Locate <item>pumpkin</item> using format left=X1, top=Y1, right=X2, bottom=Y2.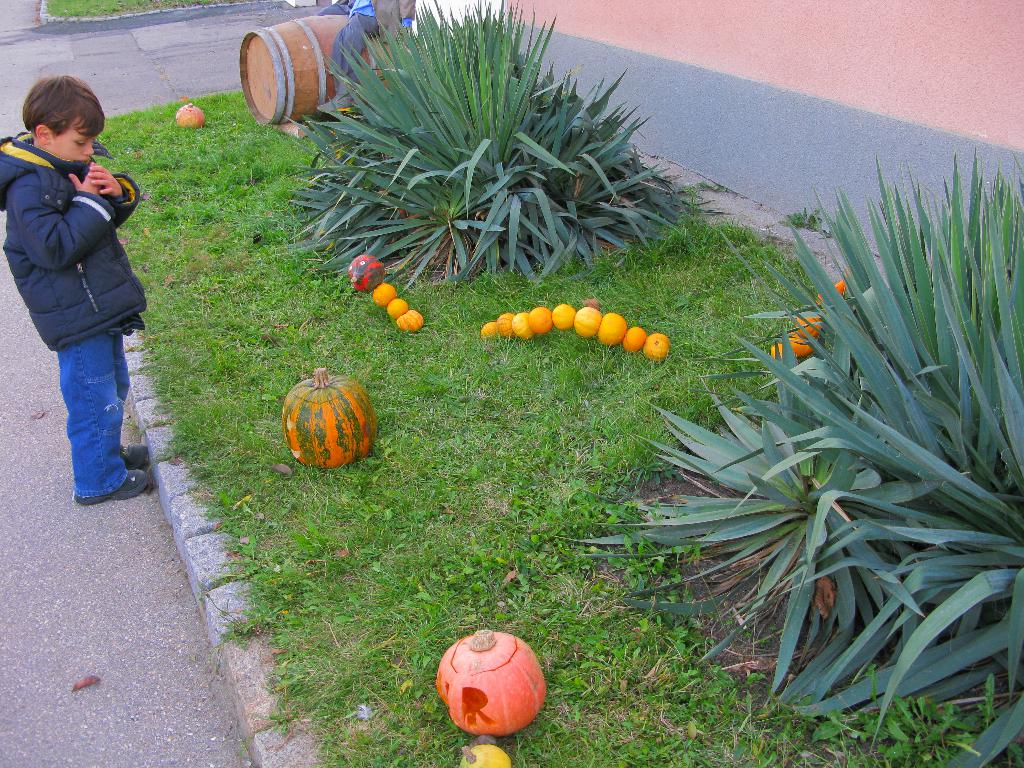
left=645, top=332, right=674, bottom=365.
